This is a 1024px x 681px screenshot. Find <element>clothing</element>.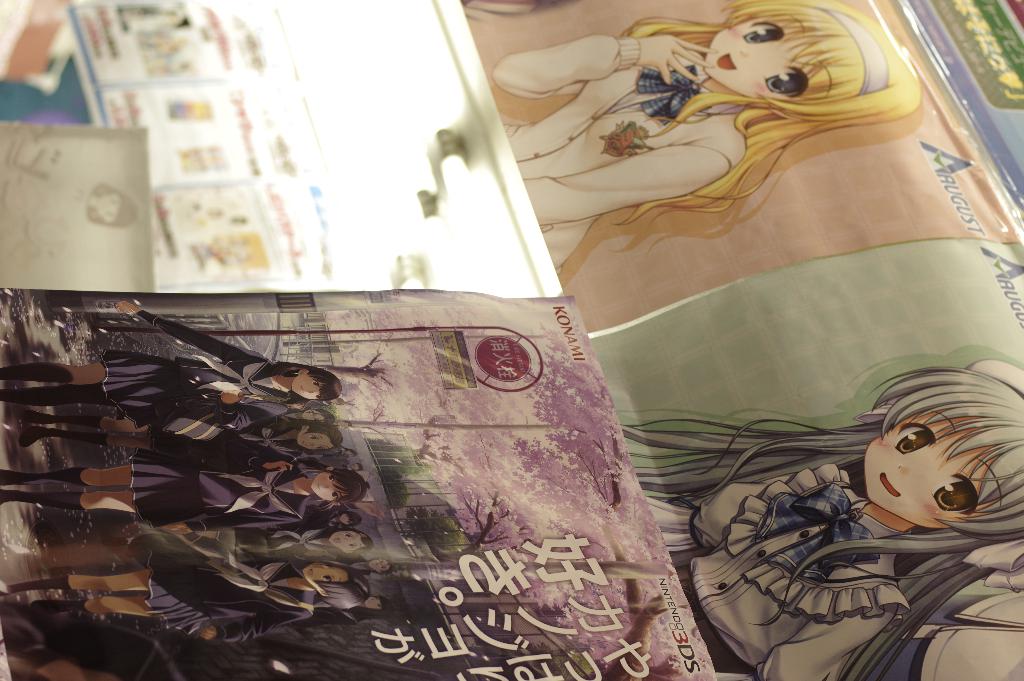
Bounding box: locate(680, 365, 980, 680).
